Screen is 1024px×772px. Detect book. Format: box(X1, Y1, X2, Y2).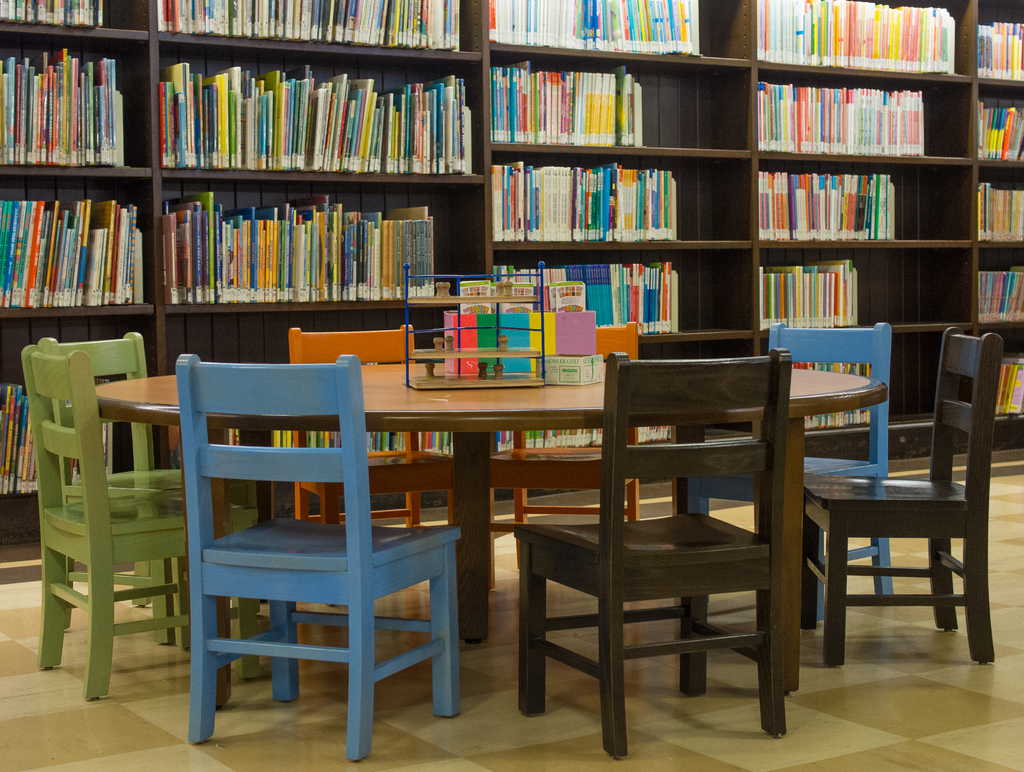
box(387, 205, 429, 220).
